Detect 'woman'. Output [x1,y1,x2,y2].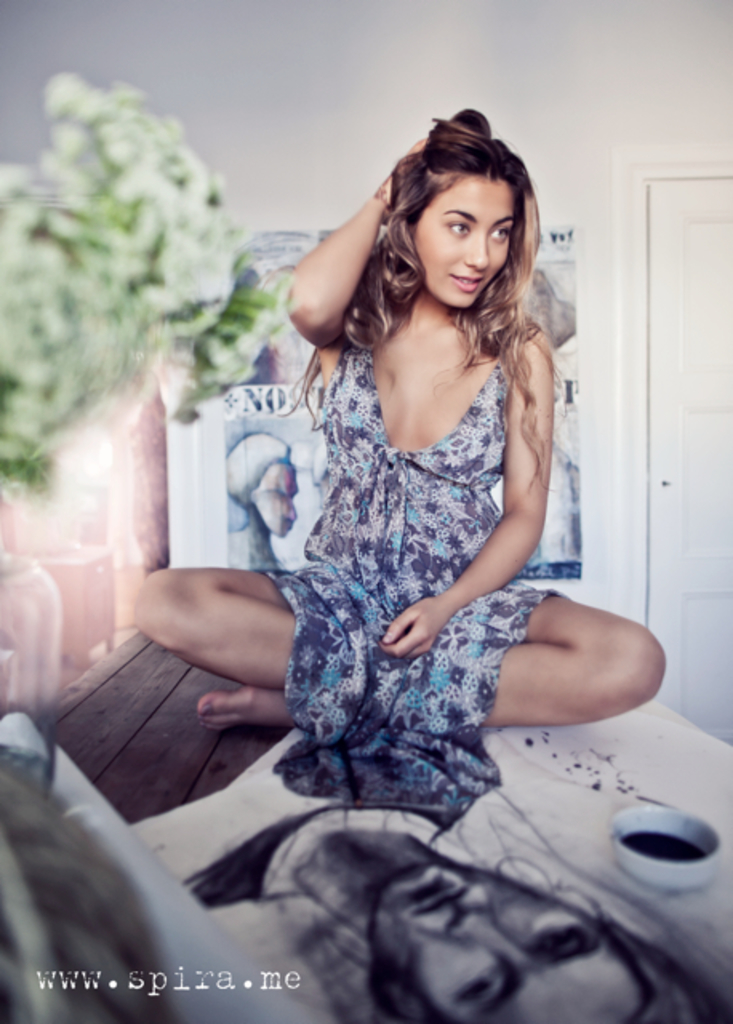
[125,106,666,819].
